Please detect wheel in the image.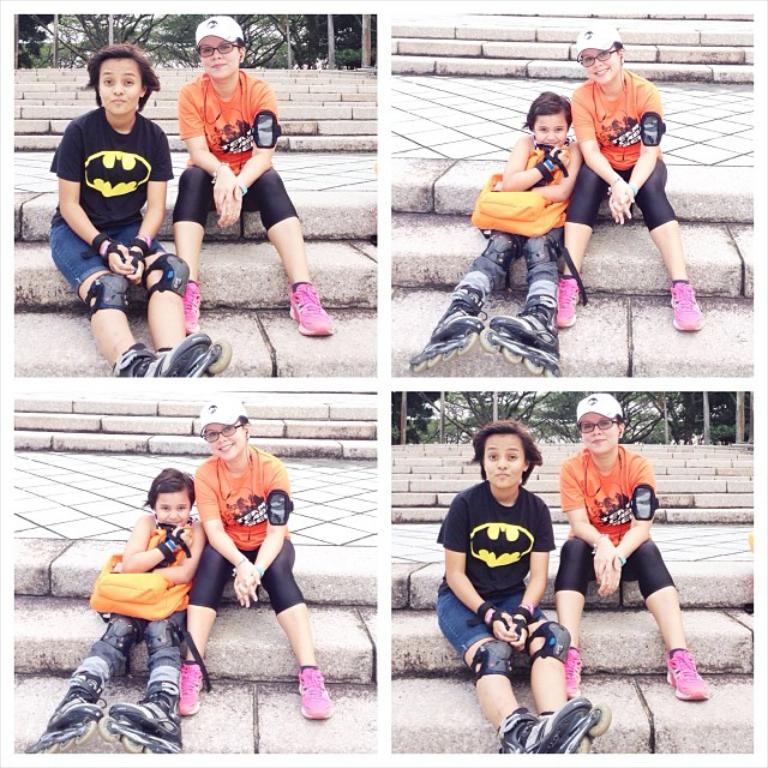
x1=74, y1=721, x2=94, y2=745.
